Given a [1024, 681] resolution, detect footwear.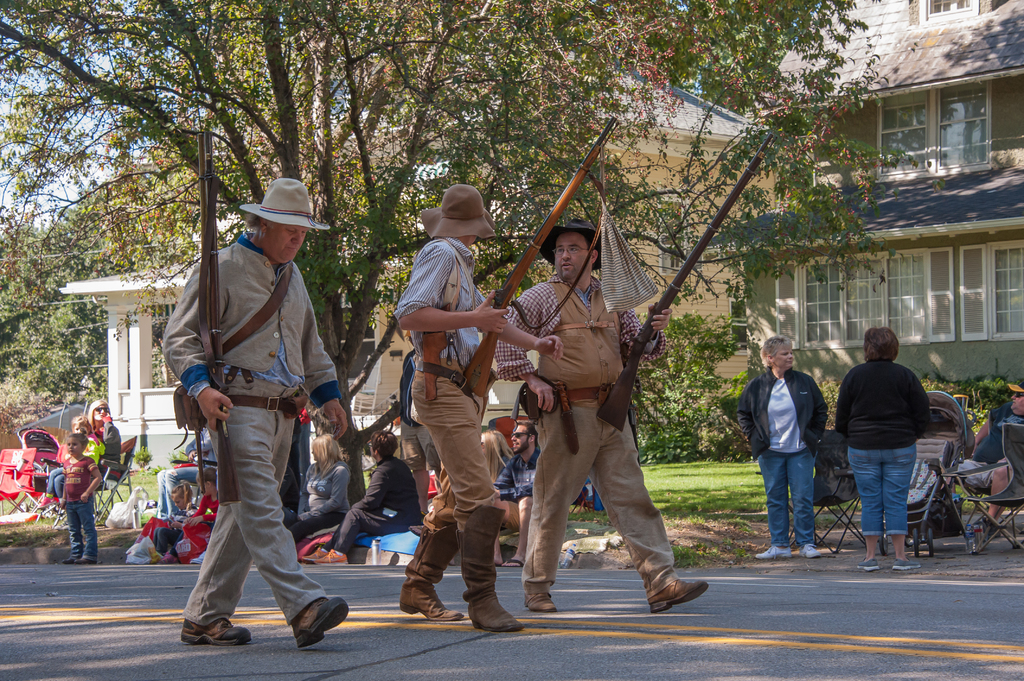
291:597:350:650.
